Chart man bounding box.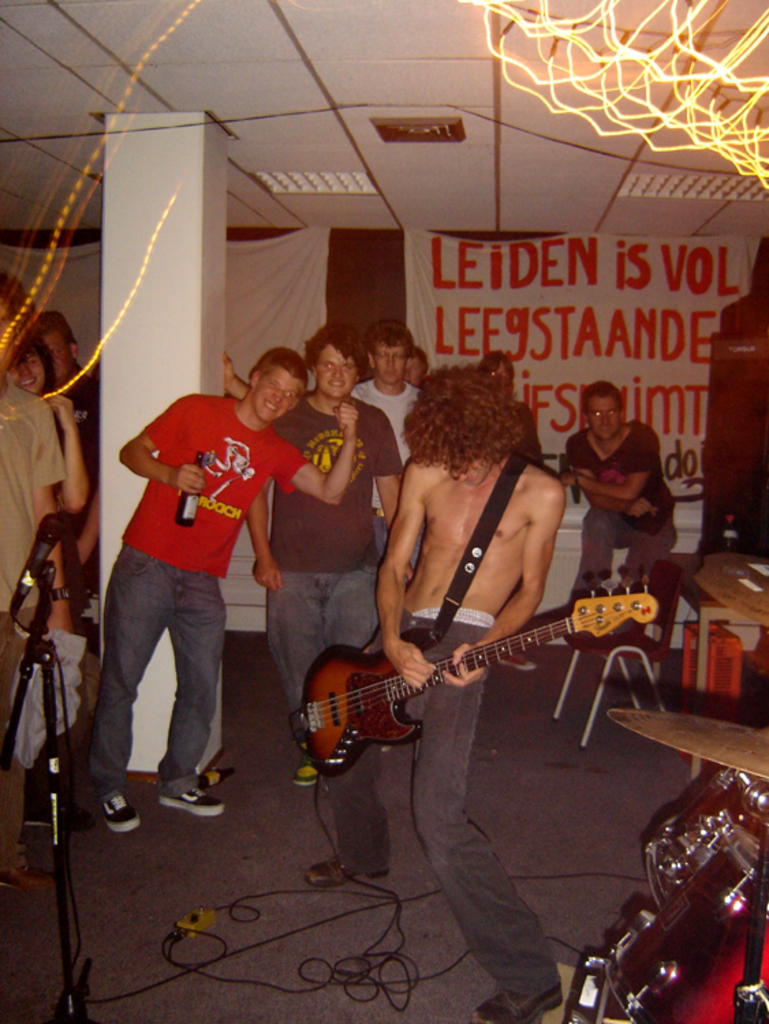
Charted: 0:276:68:883.
